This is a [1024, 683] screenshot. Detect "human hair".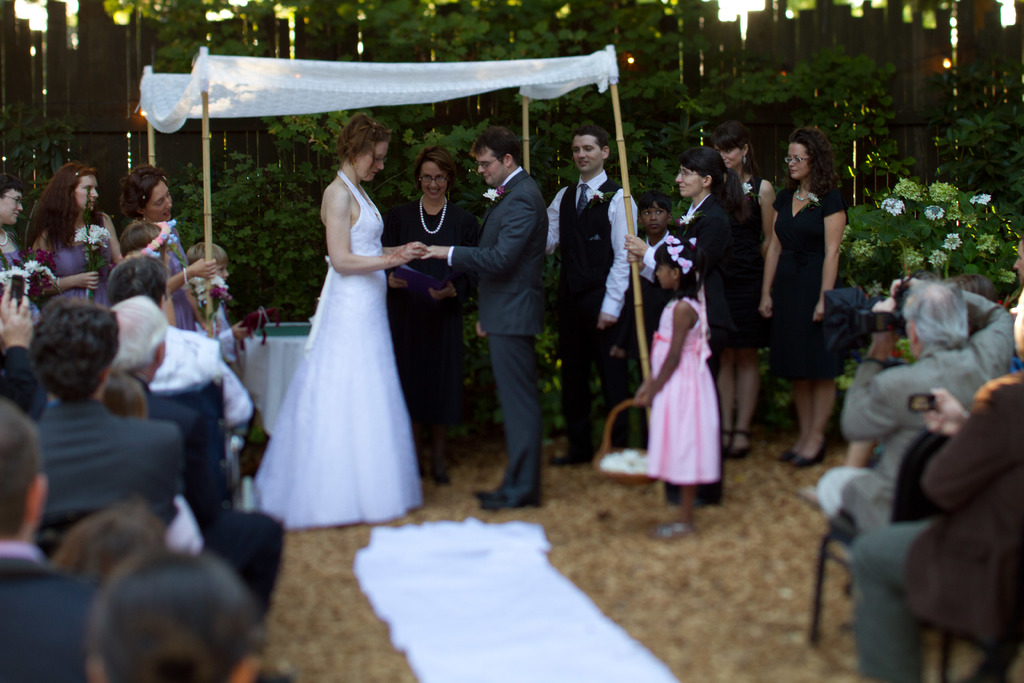
bbox=[899, 277, 967, 352].
